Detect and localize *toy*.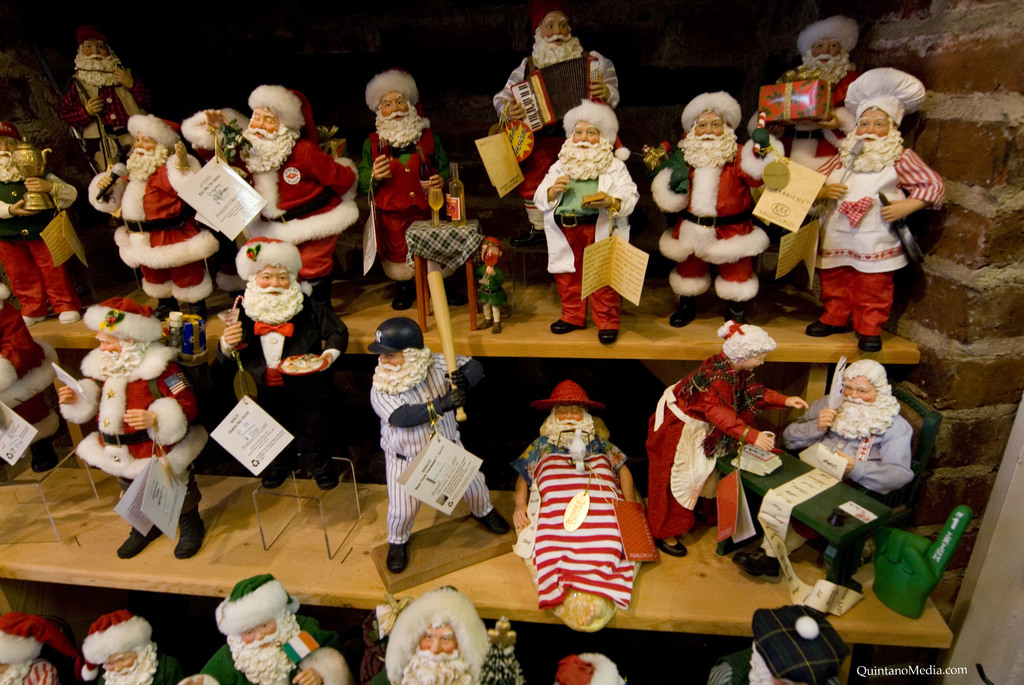
Localized at <box>641,91,788,333</box>.
